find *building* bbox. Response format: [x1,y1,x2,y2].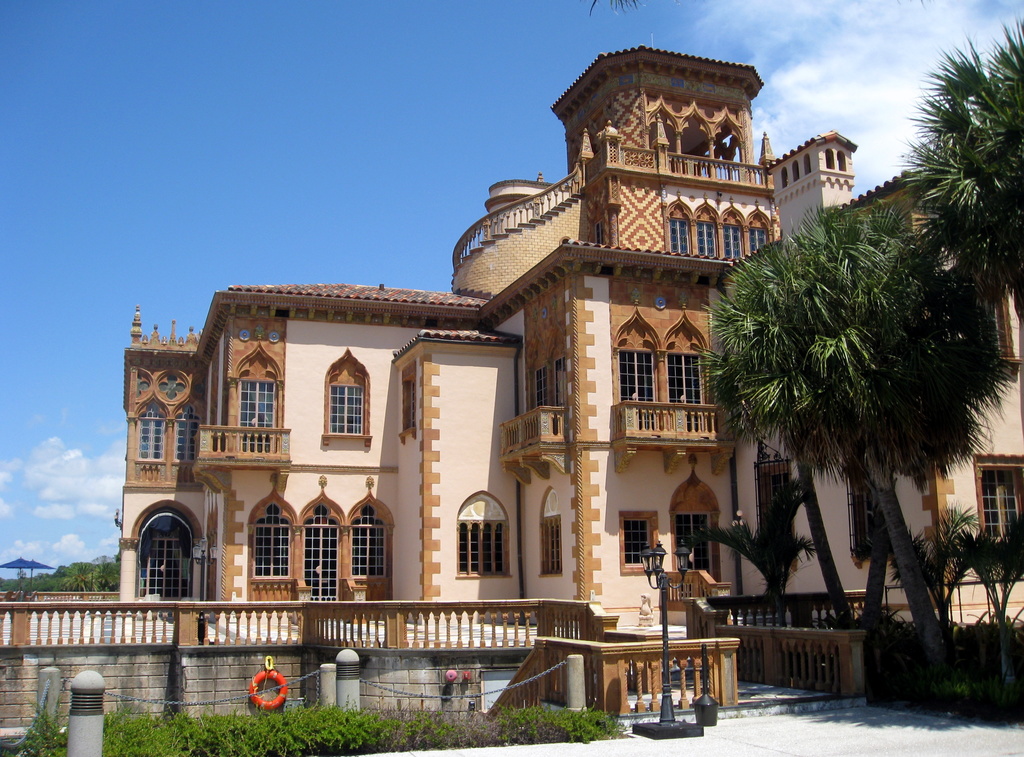
[120,36,1023,642].
